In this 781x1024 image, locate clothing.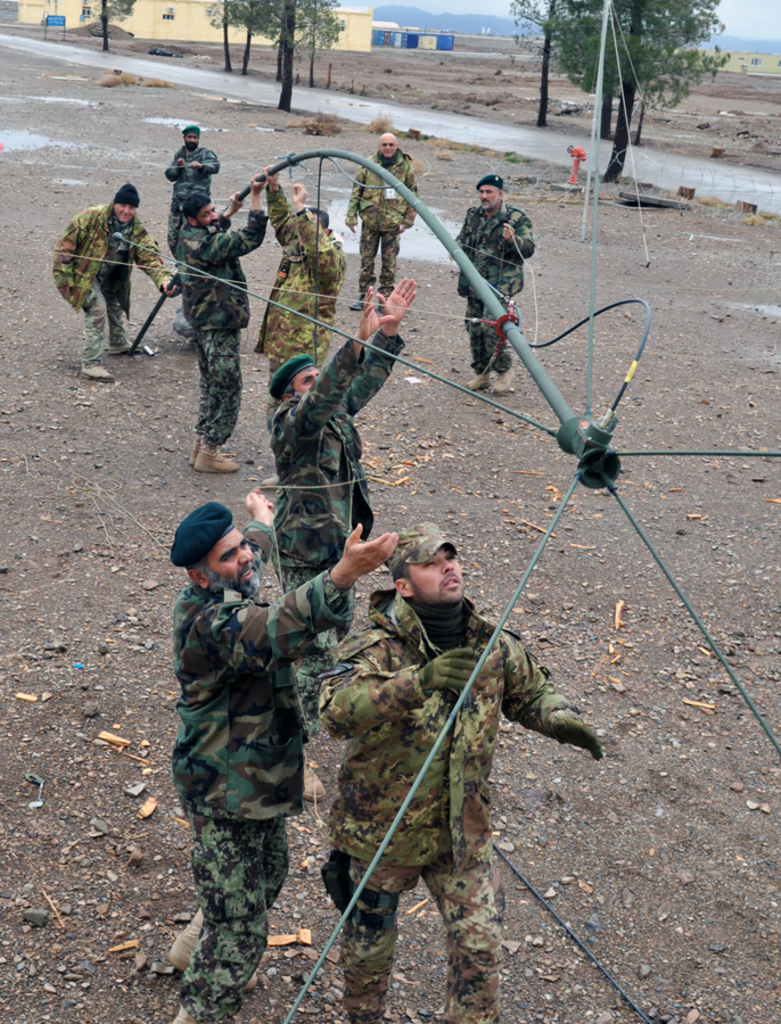
Bounding box: (244, 191, 345, 371).
